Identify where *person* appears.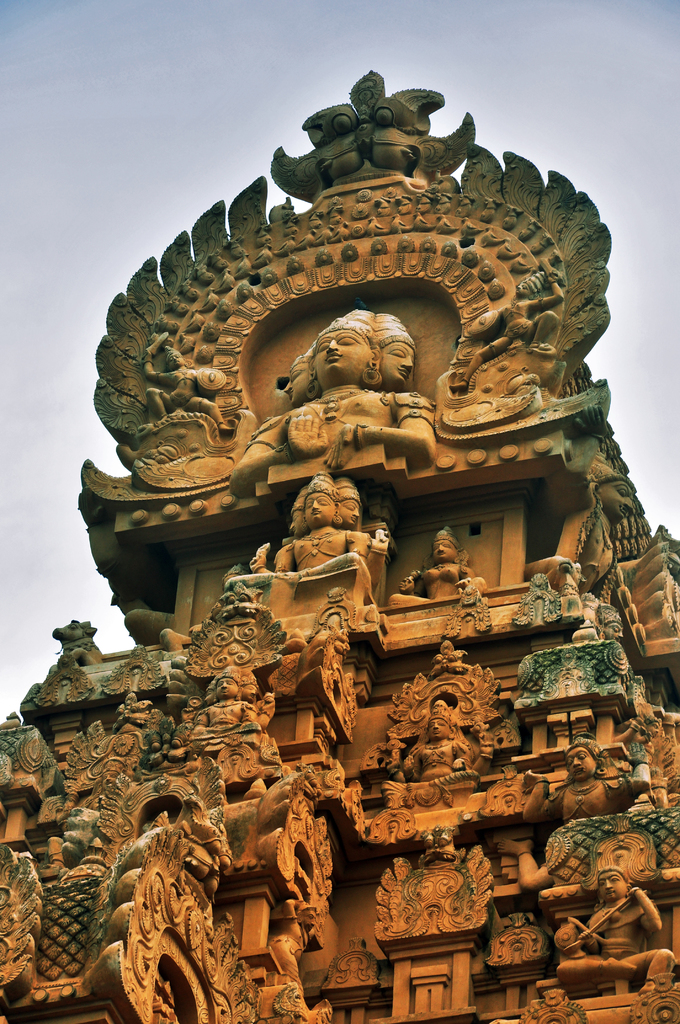
Appears at <box>389,703,478,797</box>.
